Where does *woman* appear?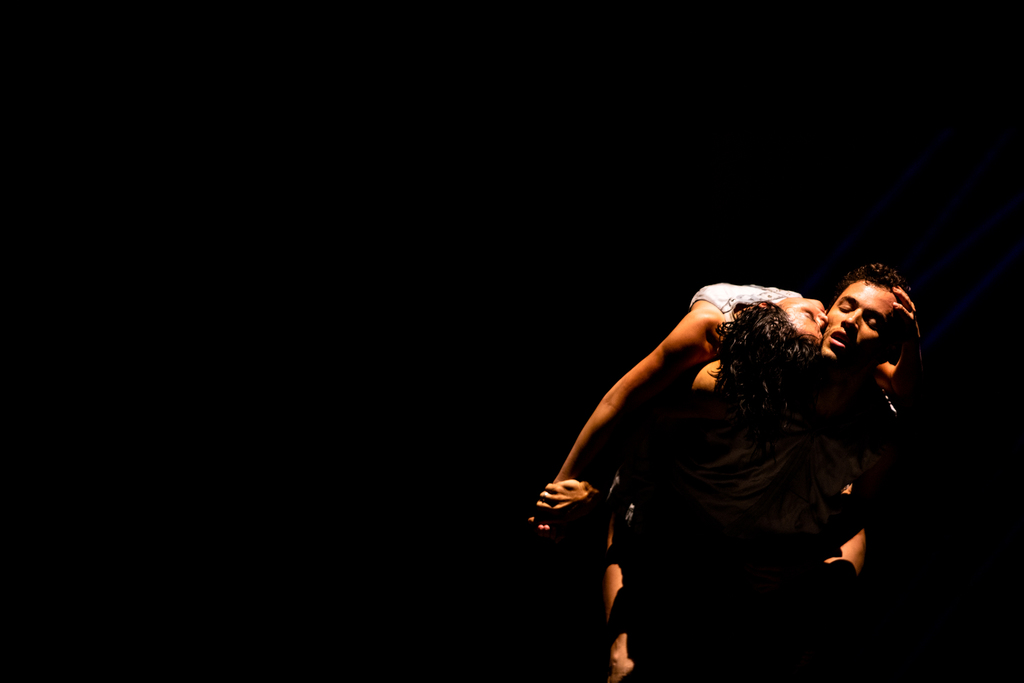
Appears at box(539, 256, 860, 618).
